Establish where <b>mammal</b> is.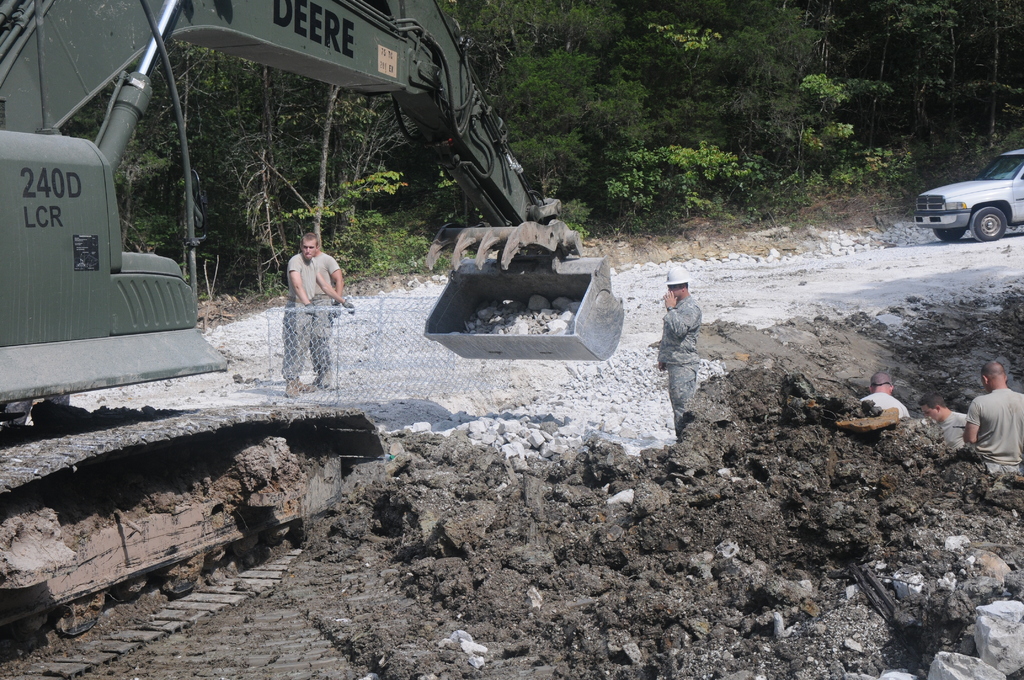
Established at left=919, top=393, right=967, bottom=454.
